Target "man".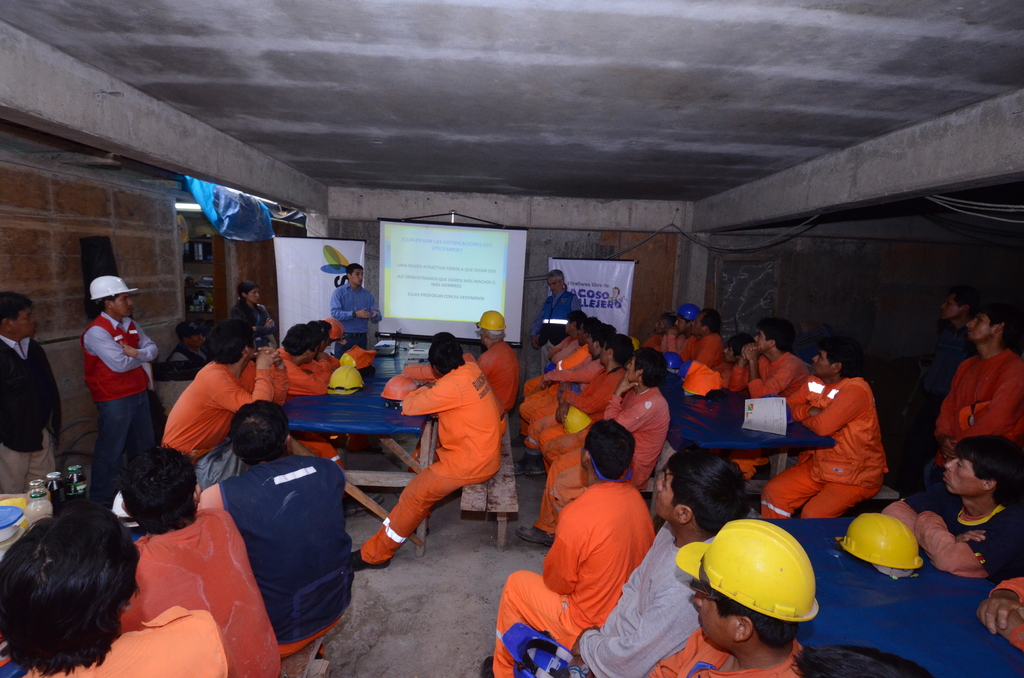
Target region: 123/444/283/677.
